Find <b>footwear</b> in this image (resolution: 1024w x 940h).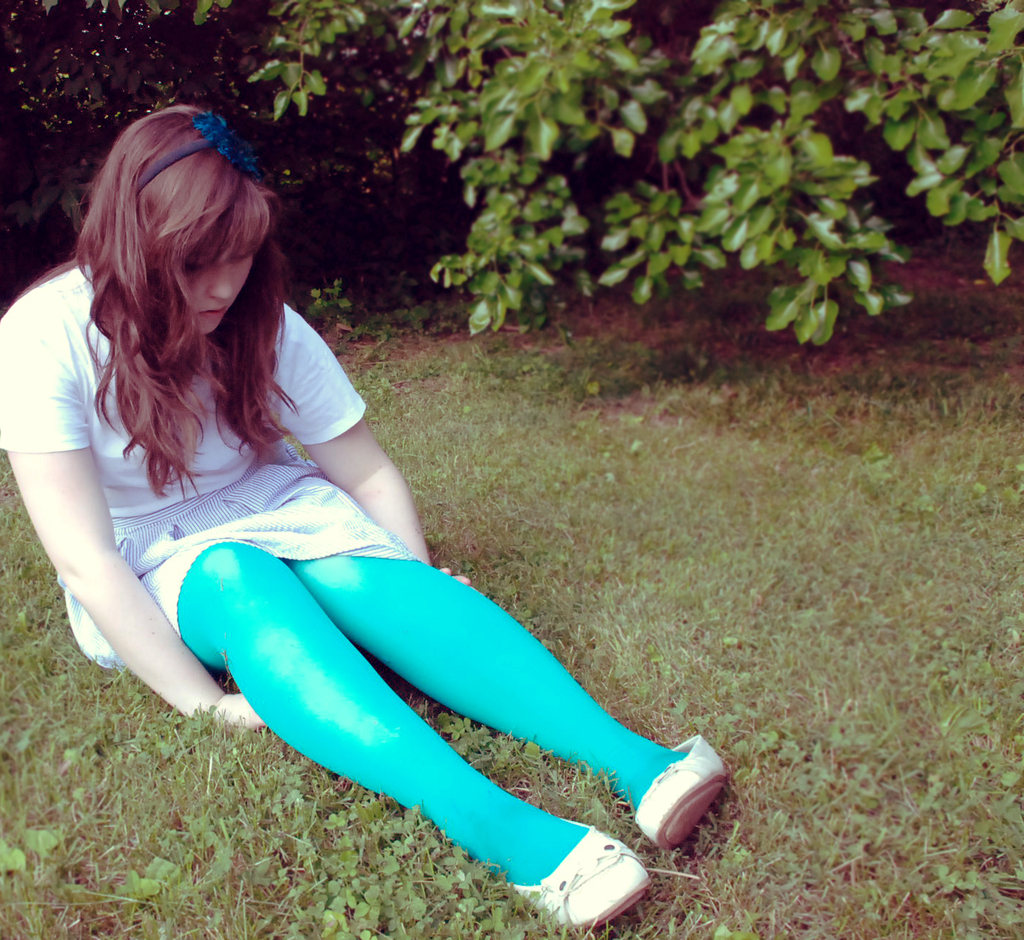
box(503, 823, 655, 933).
